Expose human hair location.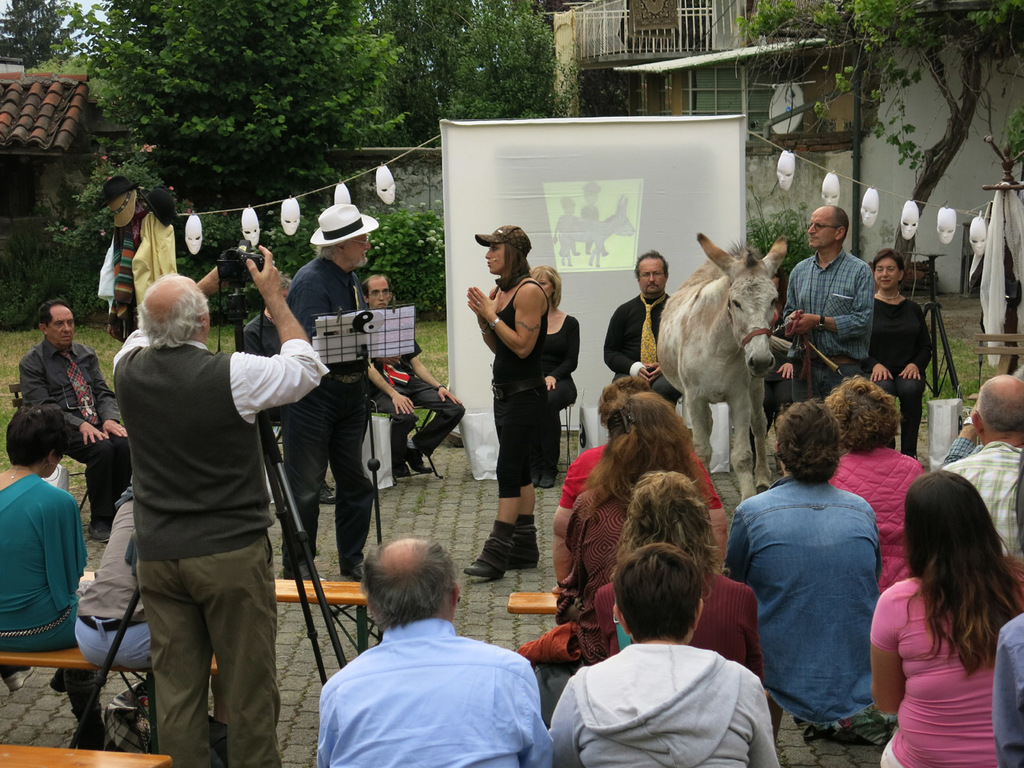
Exposed at {"left": 134, "top": 270, "right": 206, "bottom": 348}.
